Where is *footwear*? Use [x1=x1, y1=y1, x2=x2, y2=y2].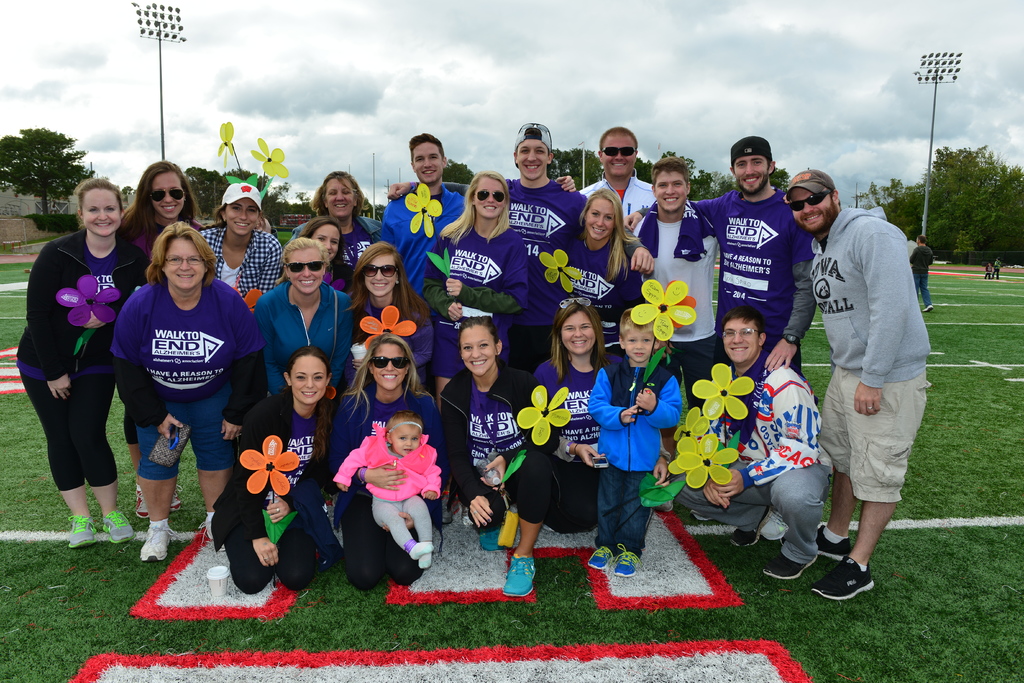
[x1=731, y1=501, x2=775, y2=546].
